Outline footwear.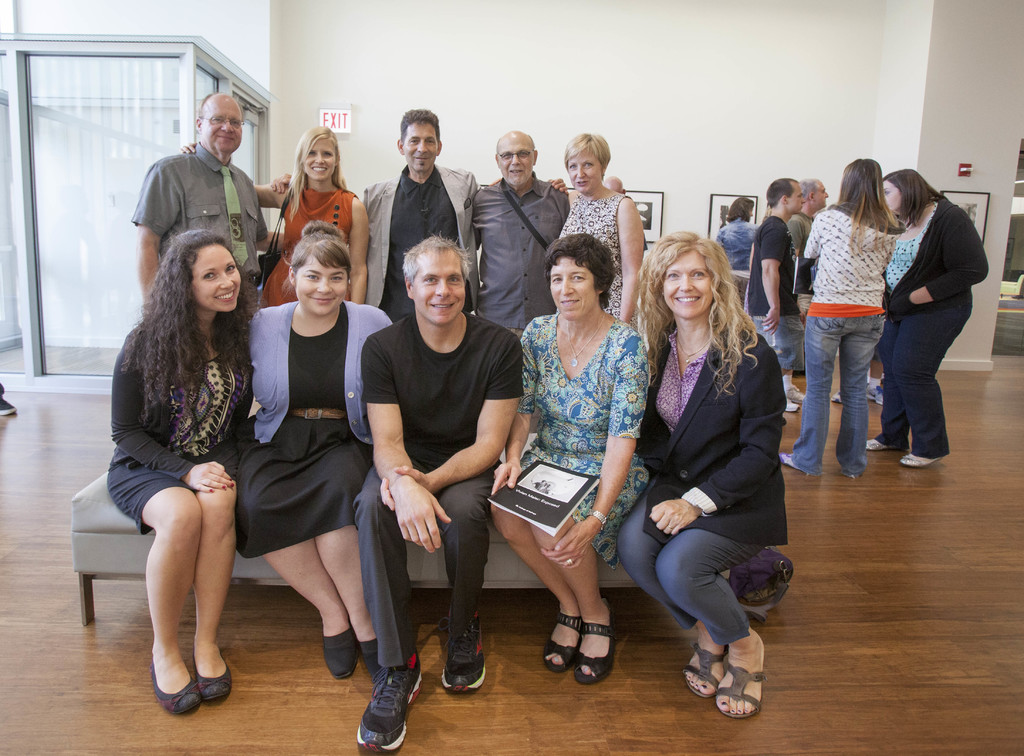
Outline: bbox=(321, 633, 352, 686).
